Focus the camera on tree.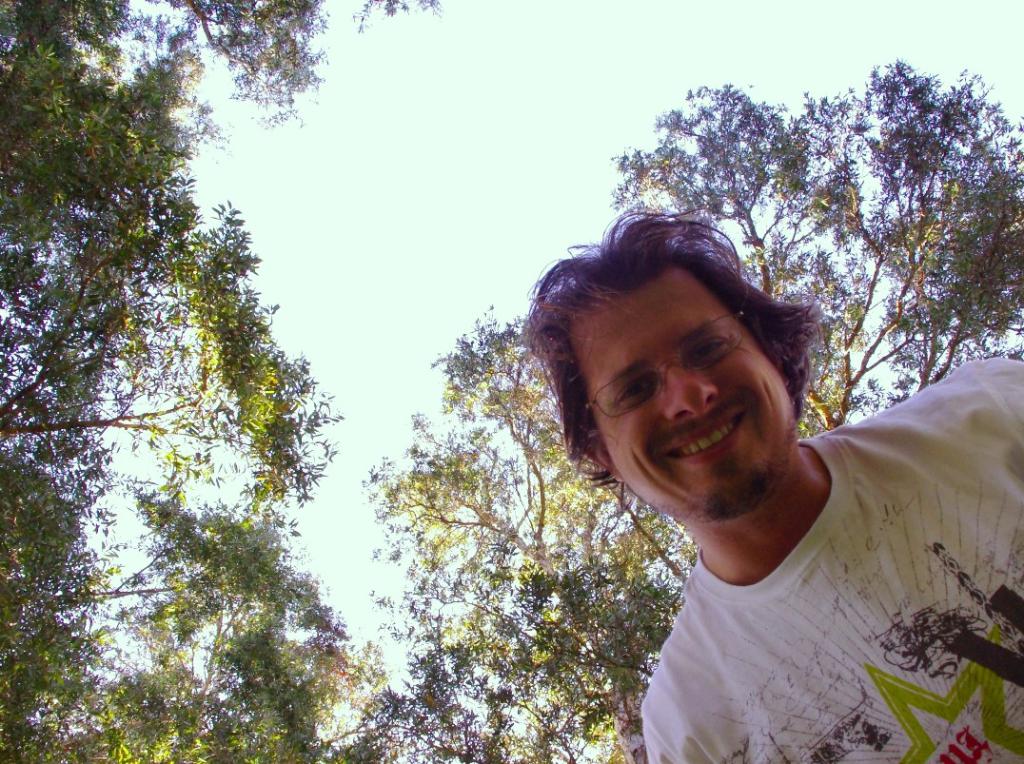
Focus region: [left=362, top=306, right=706, bottom=763].
